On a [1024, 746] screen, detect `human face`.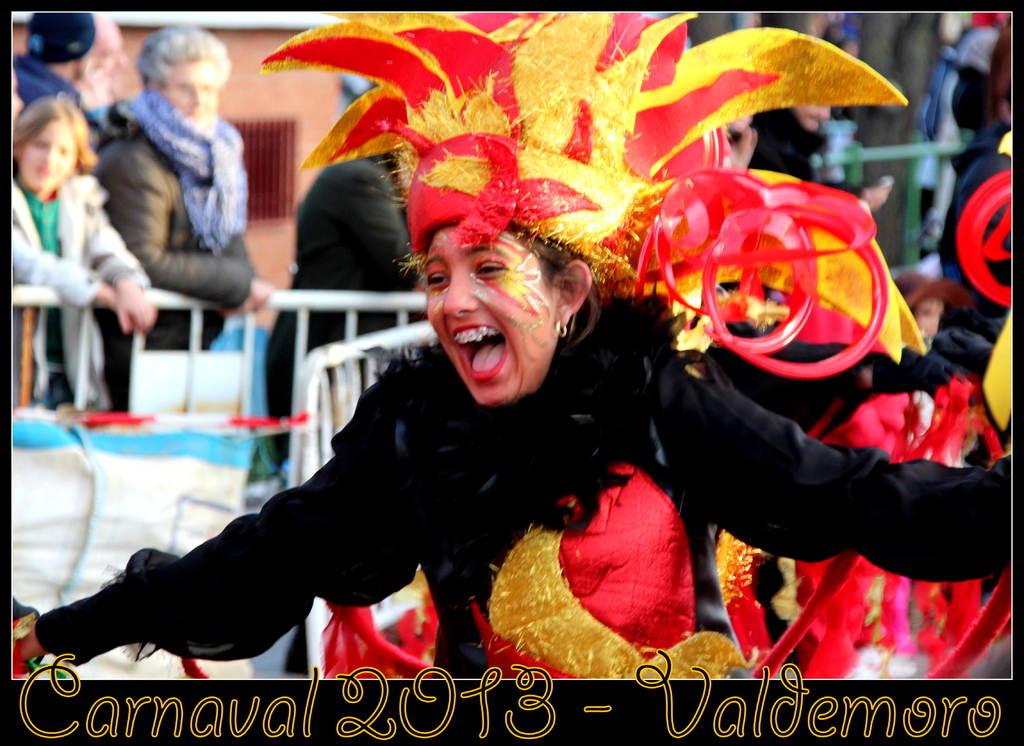
[915,300,942,334].
